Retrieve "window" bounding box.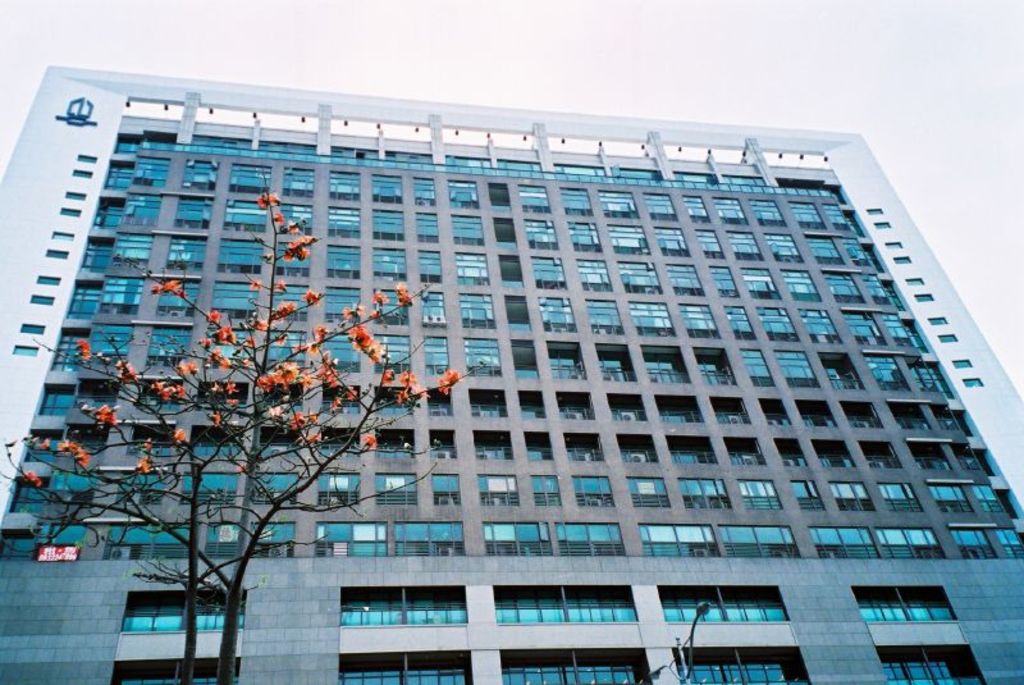
Bounding box: BBox(118, 129, 140, 157).
